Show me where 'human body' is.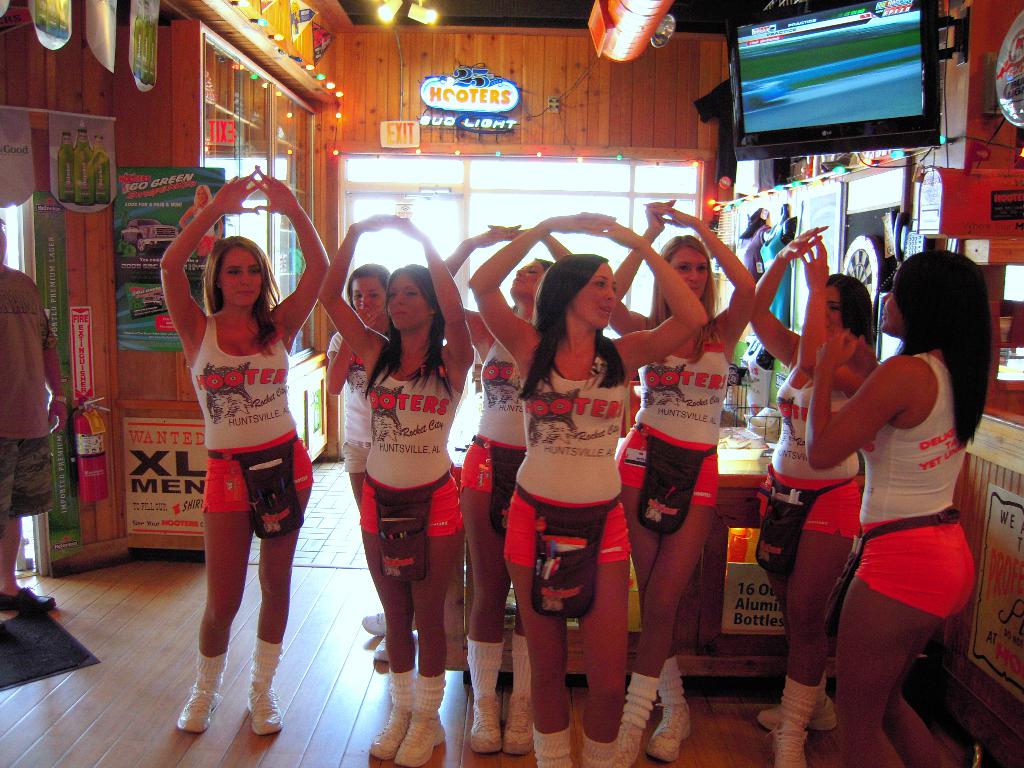
'human body' is at [x1=158, y1=168, x2=332, y2=733].
